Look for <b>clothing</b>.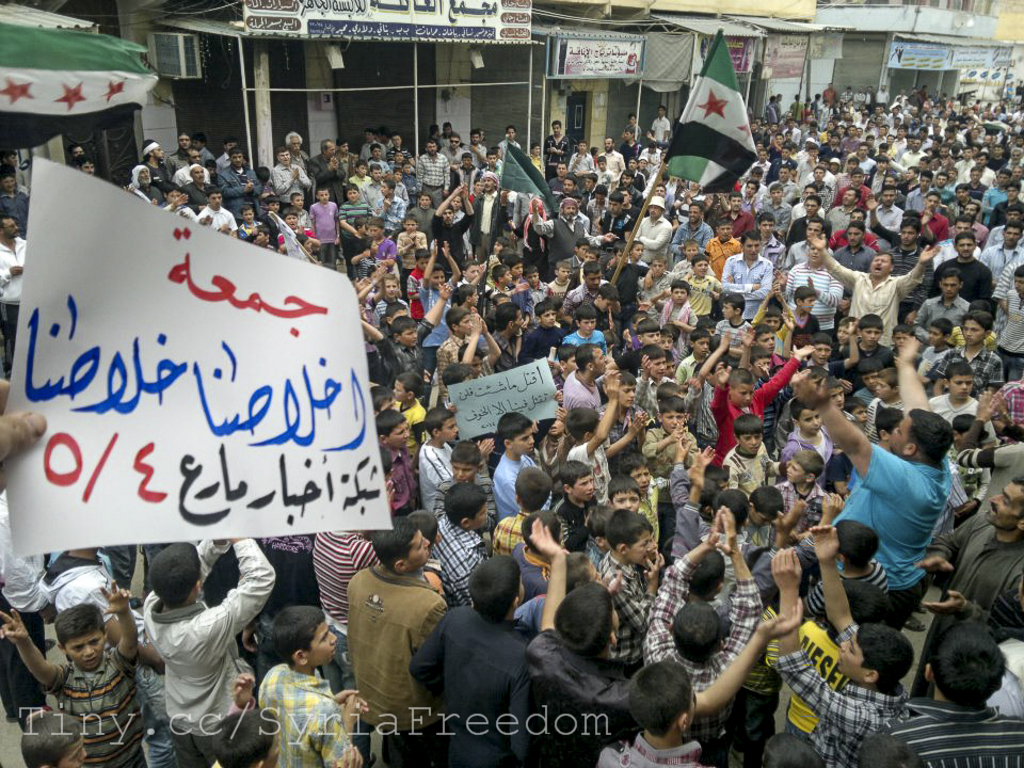
Found: BBox(639, 140, 663, 162).
